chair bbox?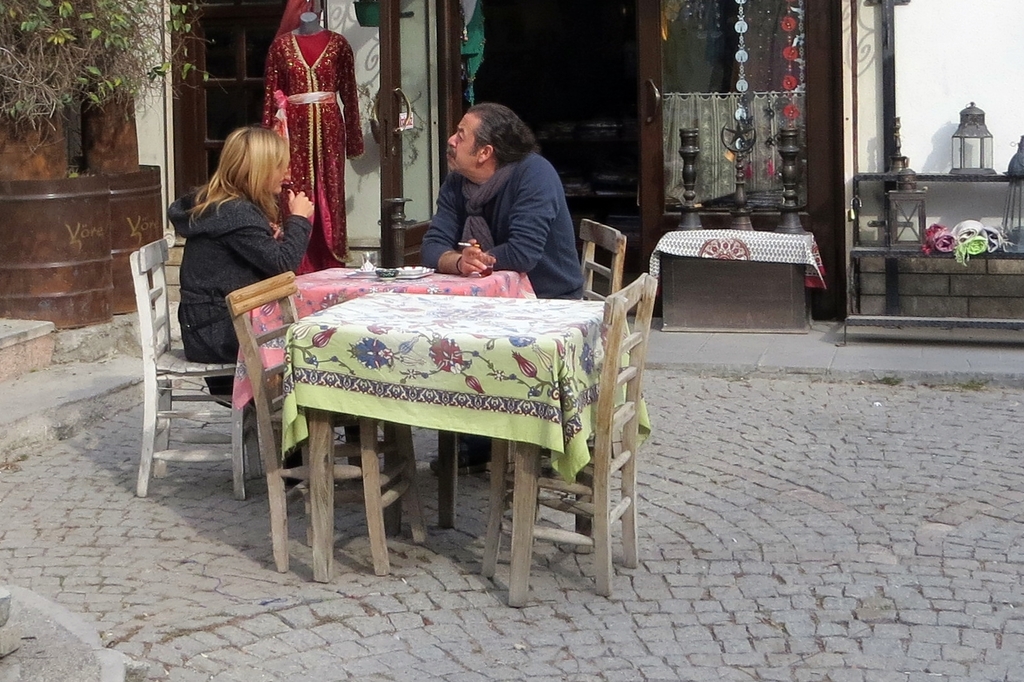
[left=465, top=218, right=630, bottom=472]
